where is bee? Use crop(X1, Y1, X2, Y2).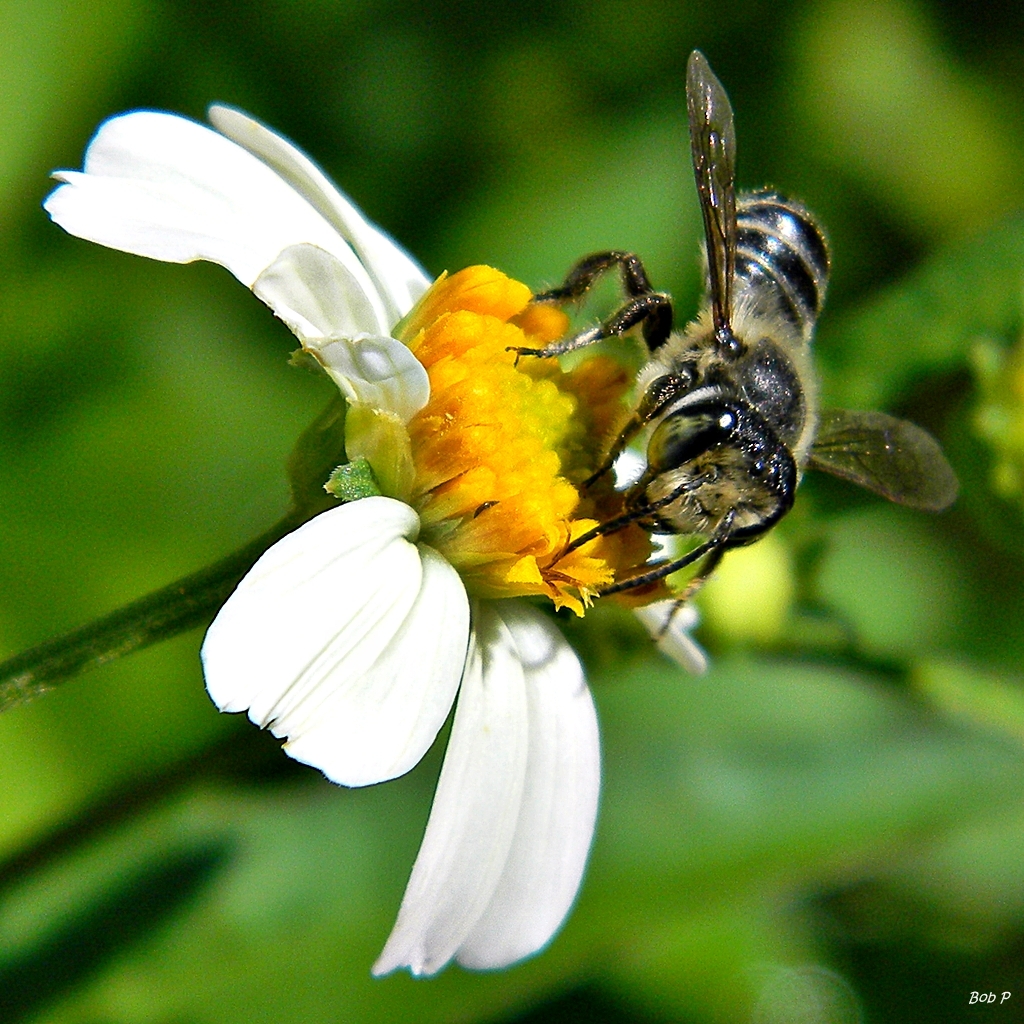
crop(458, 59, 869, 643).
